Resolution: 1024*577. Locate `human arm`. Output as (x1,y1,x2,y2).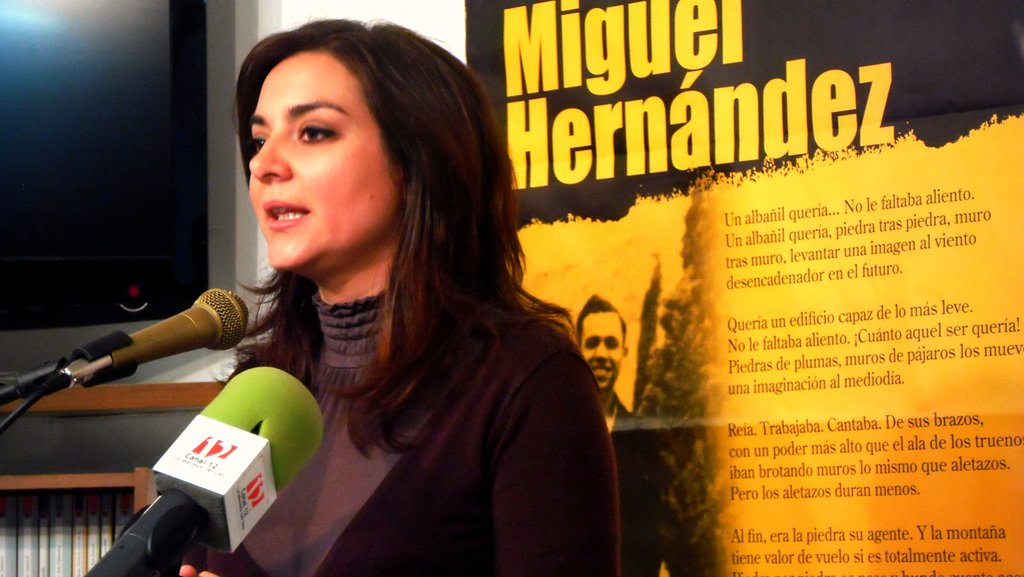
(164,545,225,576).
